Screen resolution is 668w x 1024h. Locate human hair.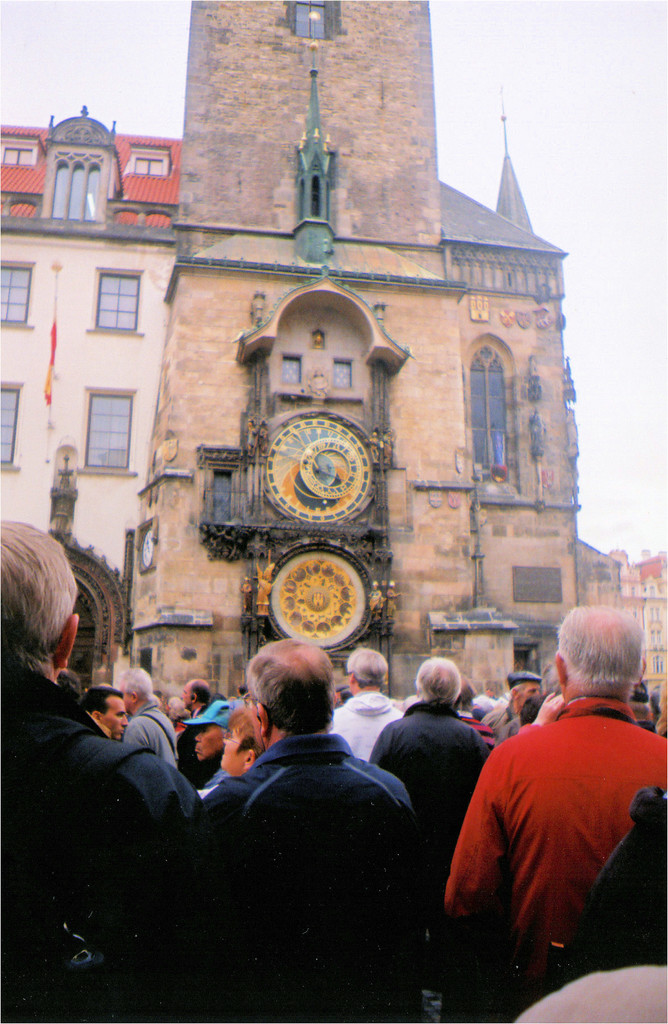
box=[83, 686, 124, 719].
